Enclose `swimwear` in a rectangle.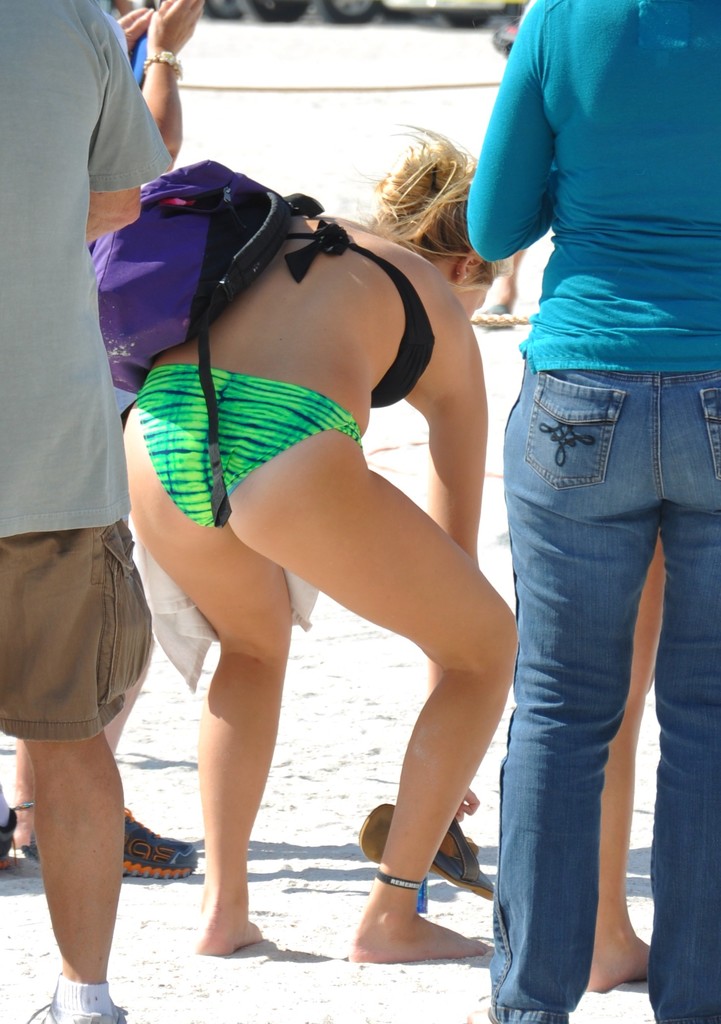
bbox=[121, 360, 359, 531].
